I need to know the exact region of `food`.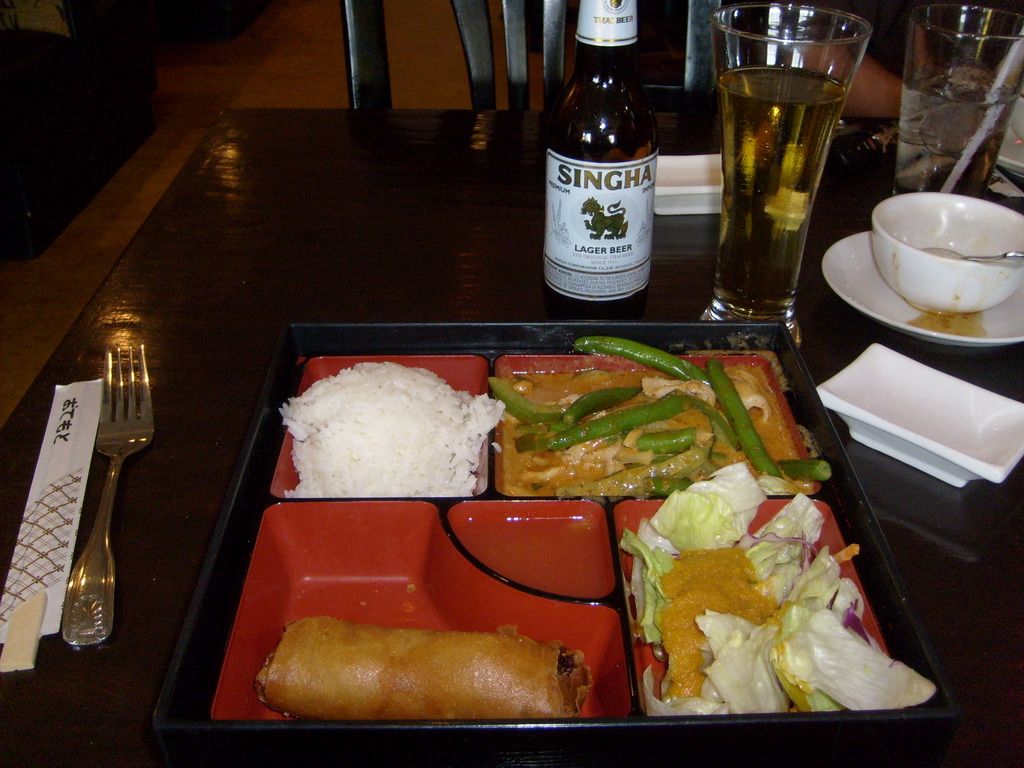
Region: (x1=256, y1=614, x2=600, y2=723).
